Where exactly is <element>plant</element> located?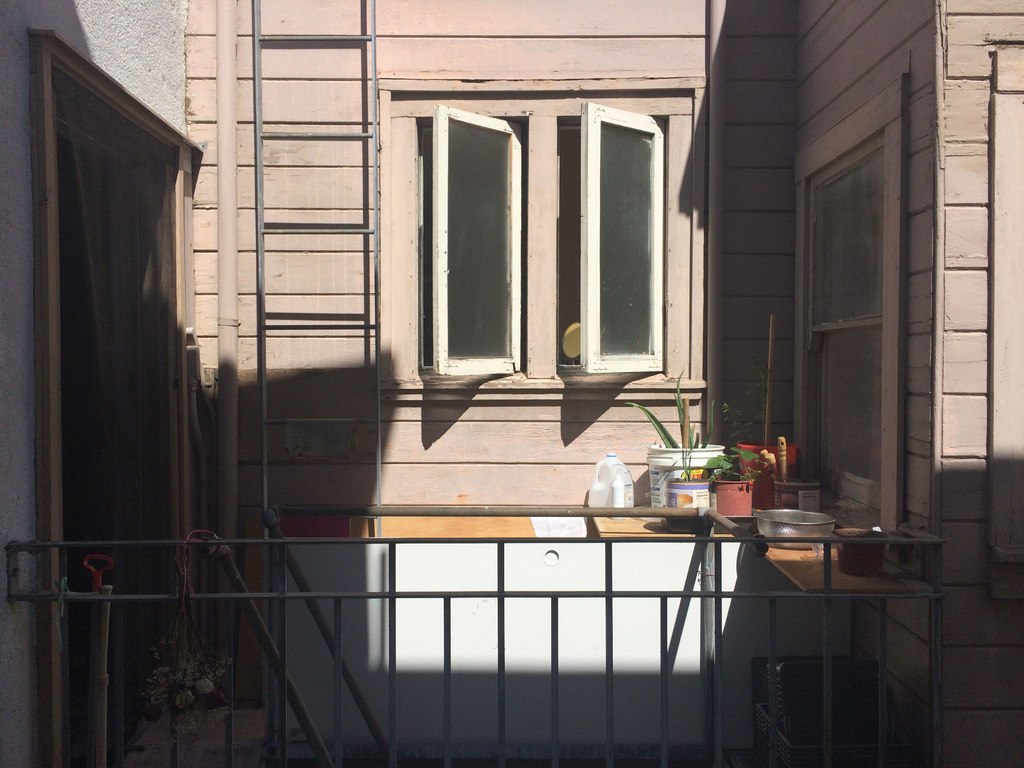
Its bounding box is detection(700, 426, 789, 497).
